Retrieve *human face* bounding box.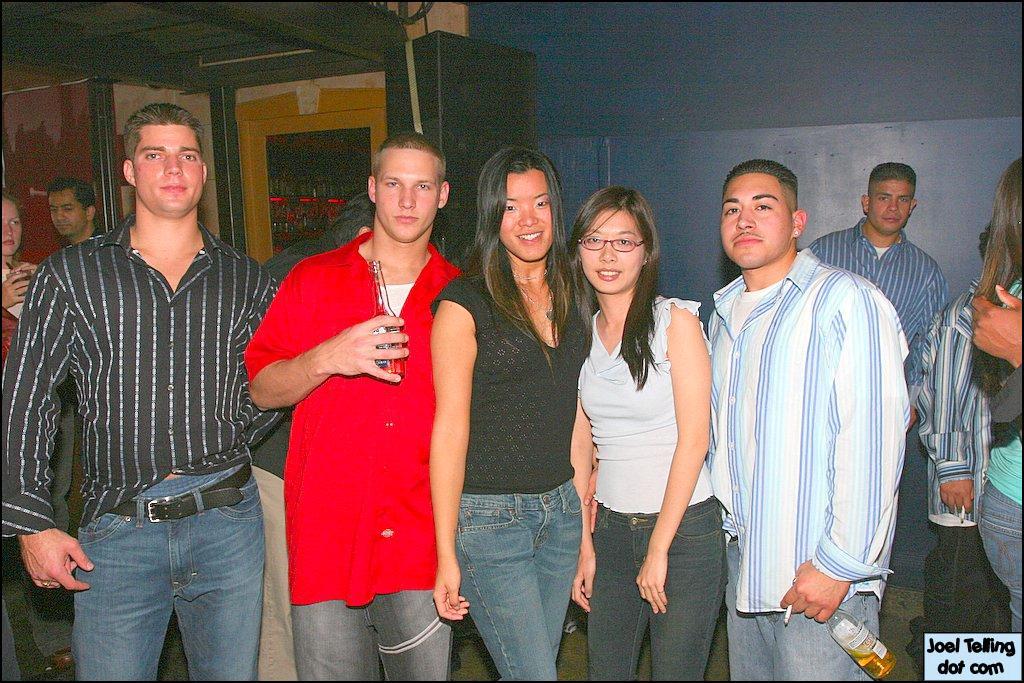
Bounding box: (x1=498, y1=172, x2=551, y2=264).
